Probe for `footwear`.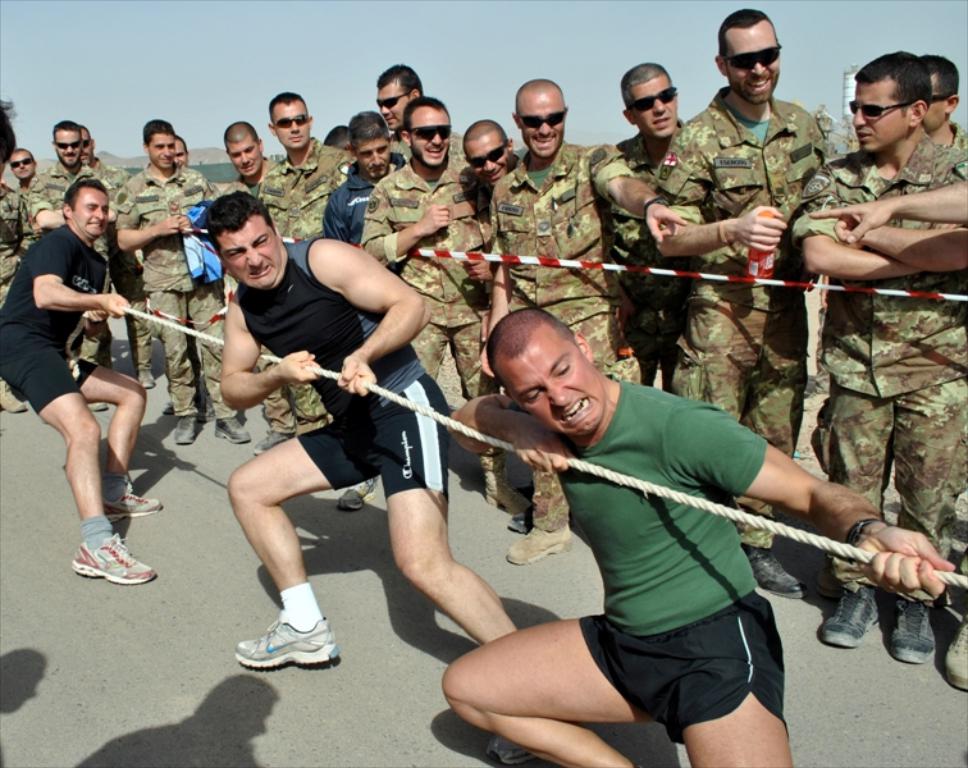
Probe result: bbox=[254, 429, 291, 452].
